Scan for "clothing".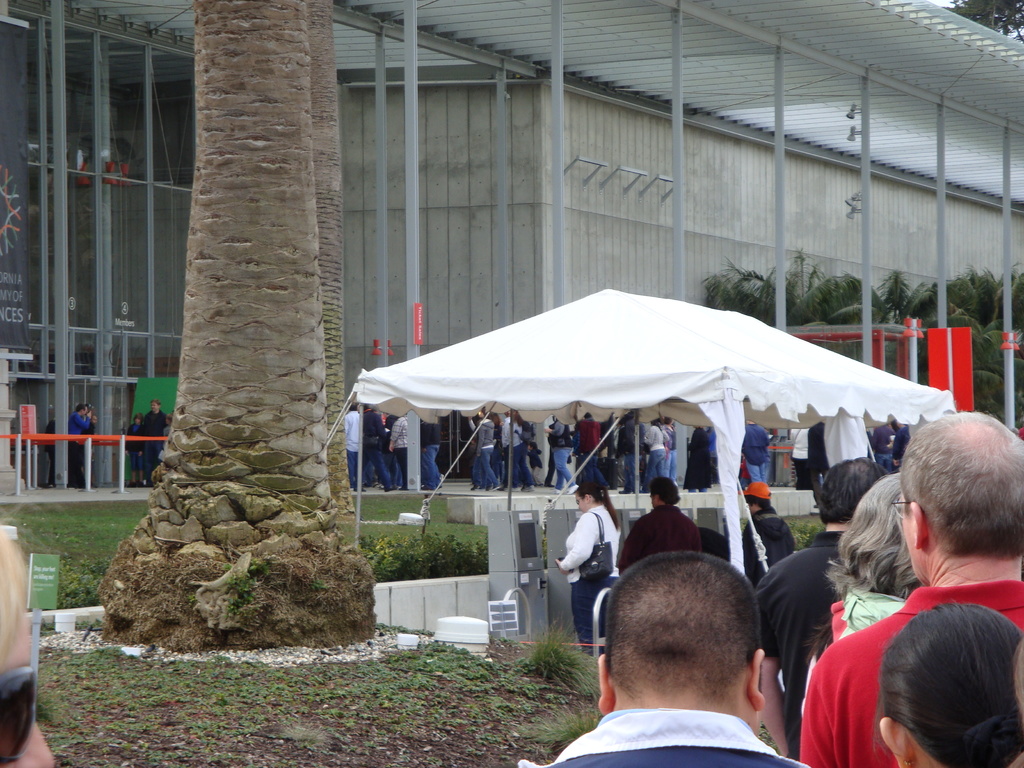
Scan result: bbox=[892, 423, 910, 463].
